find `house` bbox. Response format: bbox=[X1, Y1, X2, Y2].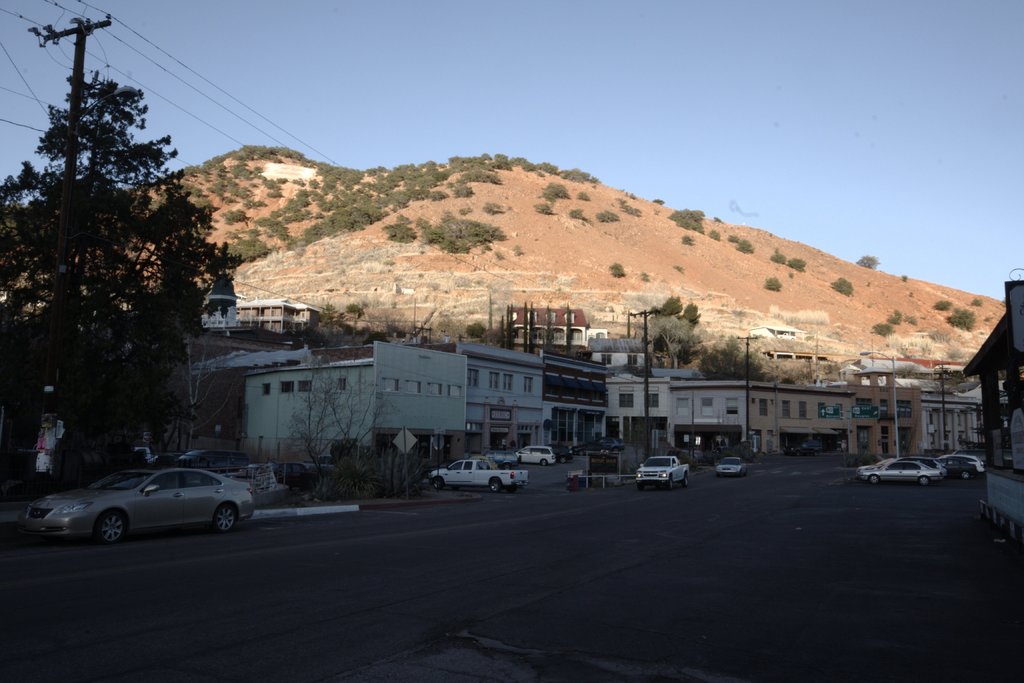
bbox=[545, 347, 615, 484].
